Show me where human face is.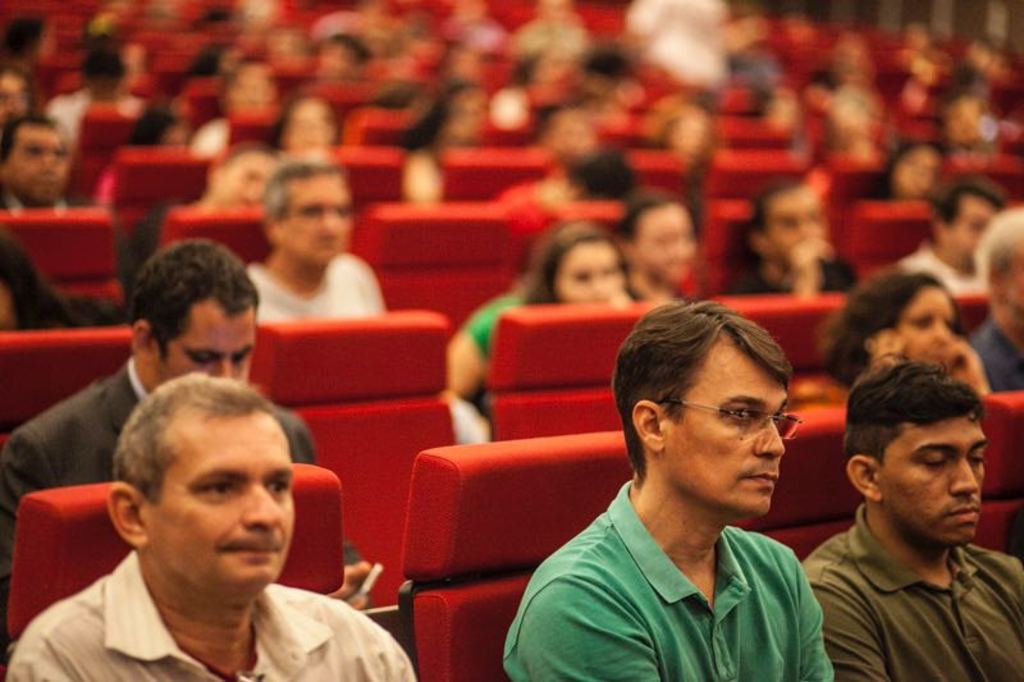
human face is at [635,201,696,280].
